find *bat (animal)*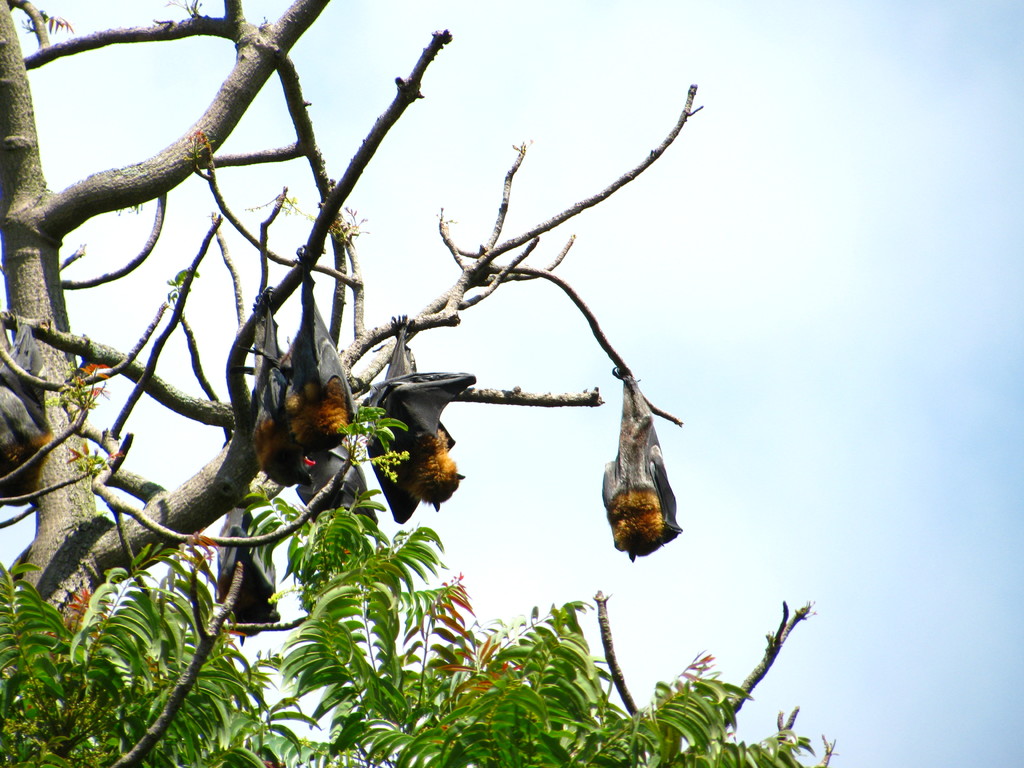
box(216, 504, 289, 643)
